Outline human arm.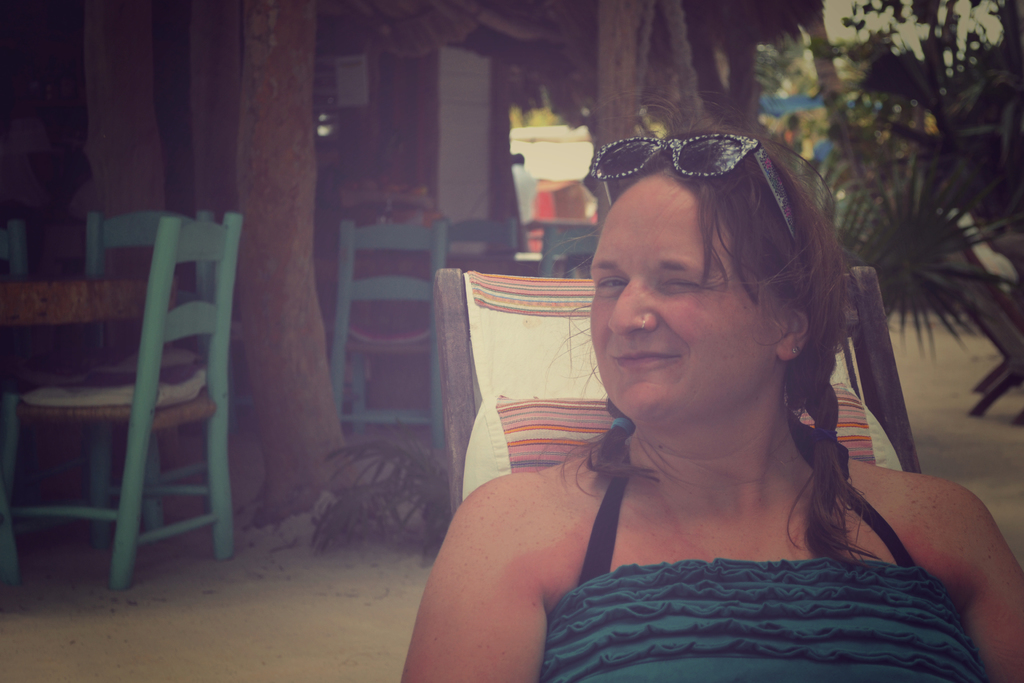
Outline: bbox(960, 484, 1023, 682).
